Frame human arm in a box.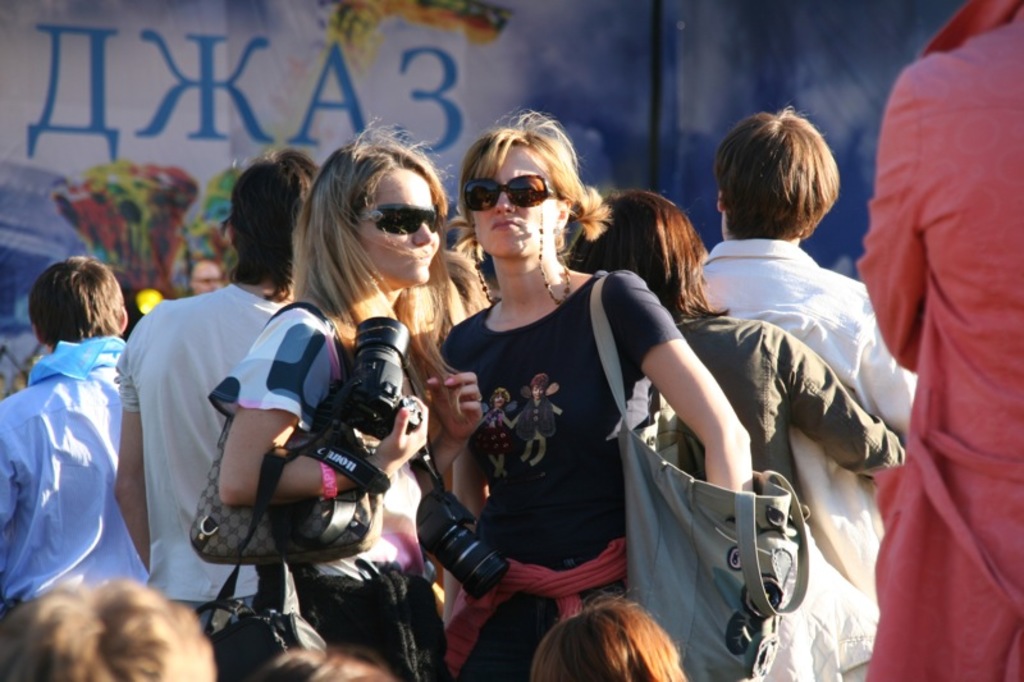
852,47,948,380.
